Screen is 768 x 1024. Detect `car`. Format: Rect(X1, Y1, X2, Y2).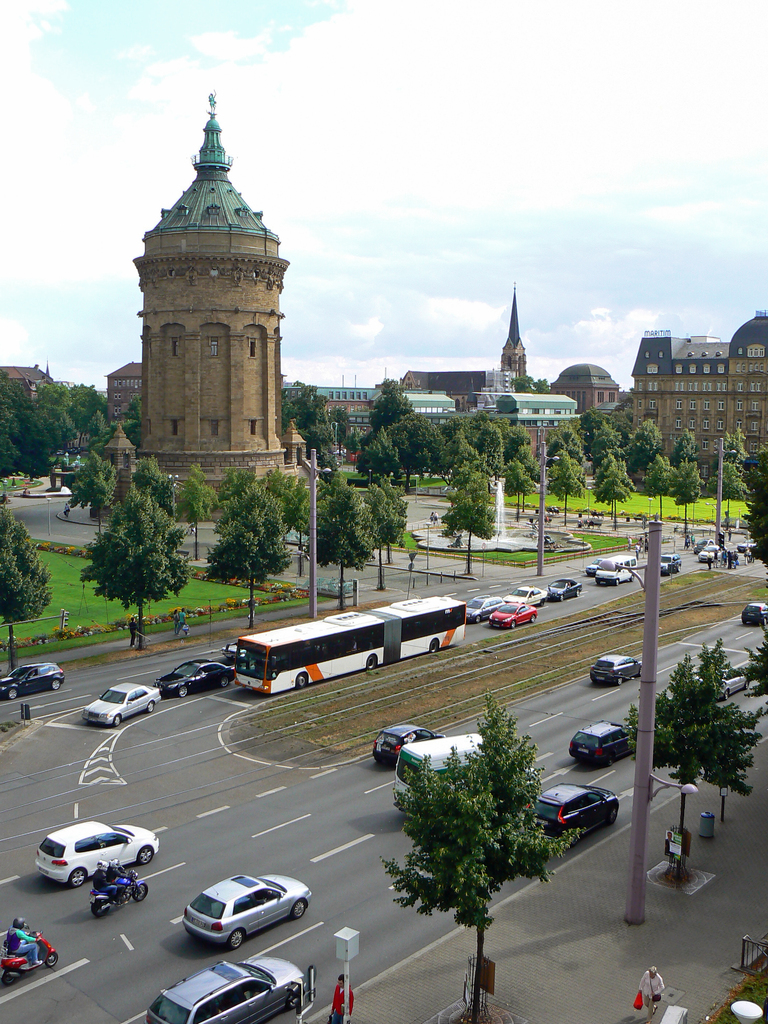
Rect(495, 608, 537, 634).
